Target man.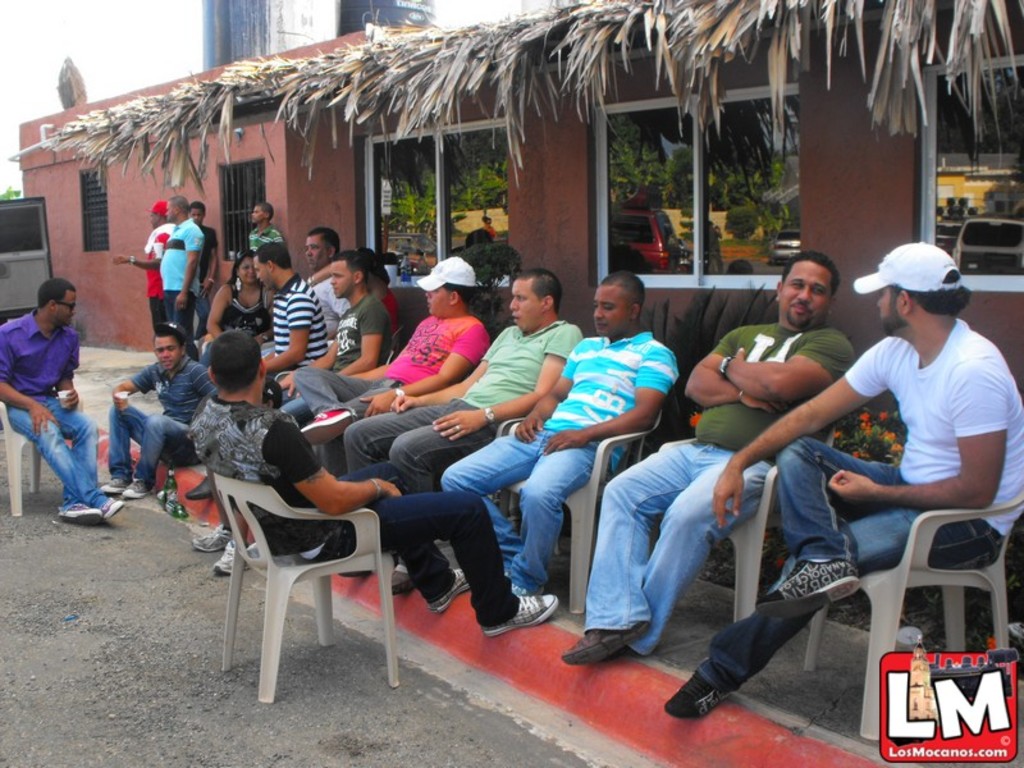
Target region: 256 236 338 394.
